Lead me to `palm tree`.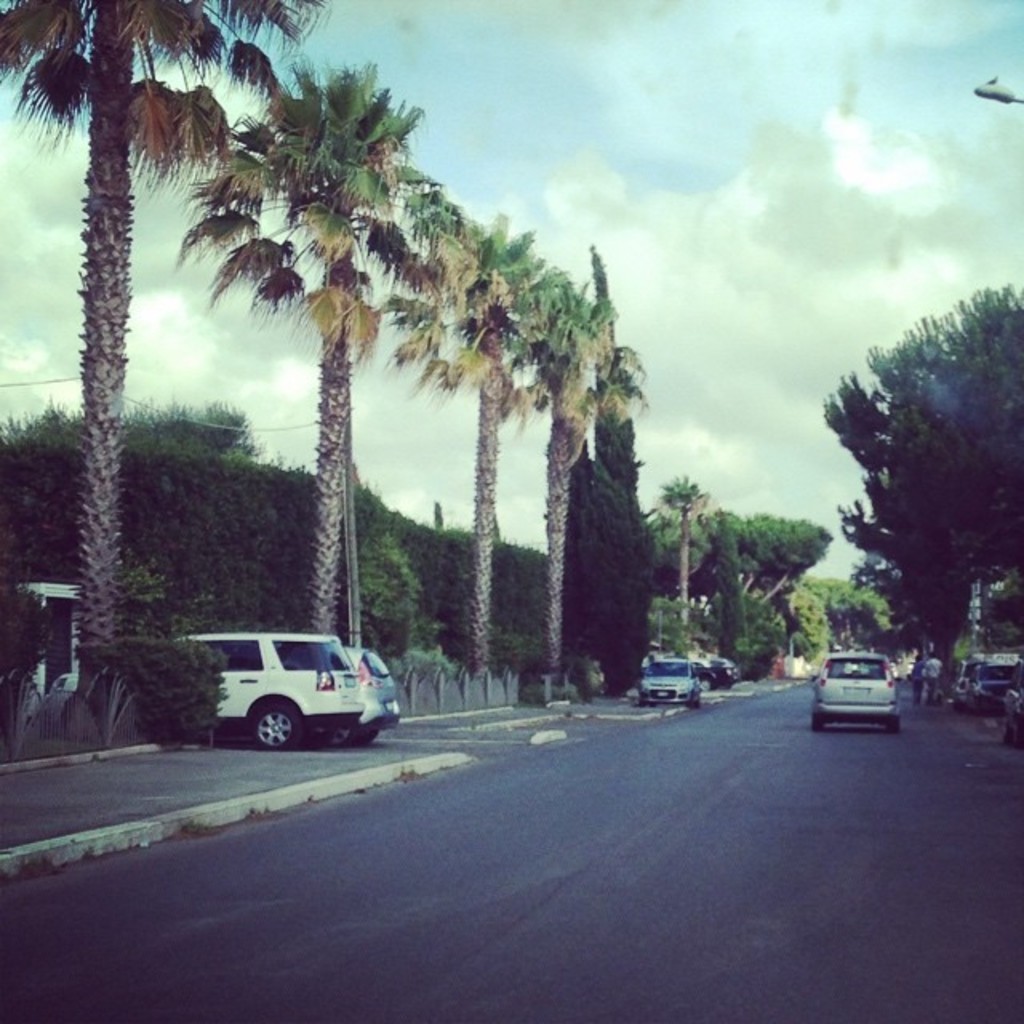
Lead to bbox=(392, 227, 547, 685).
